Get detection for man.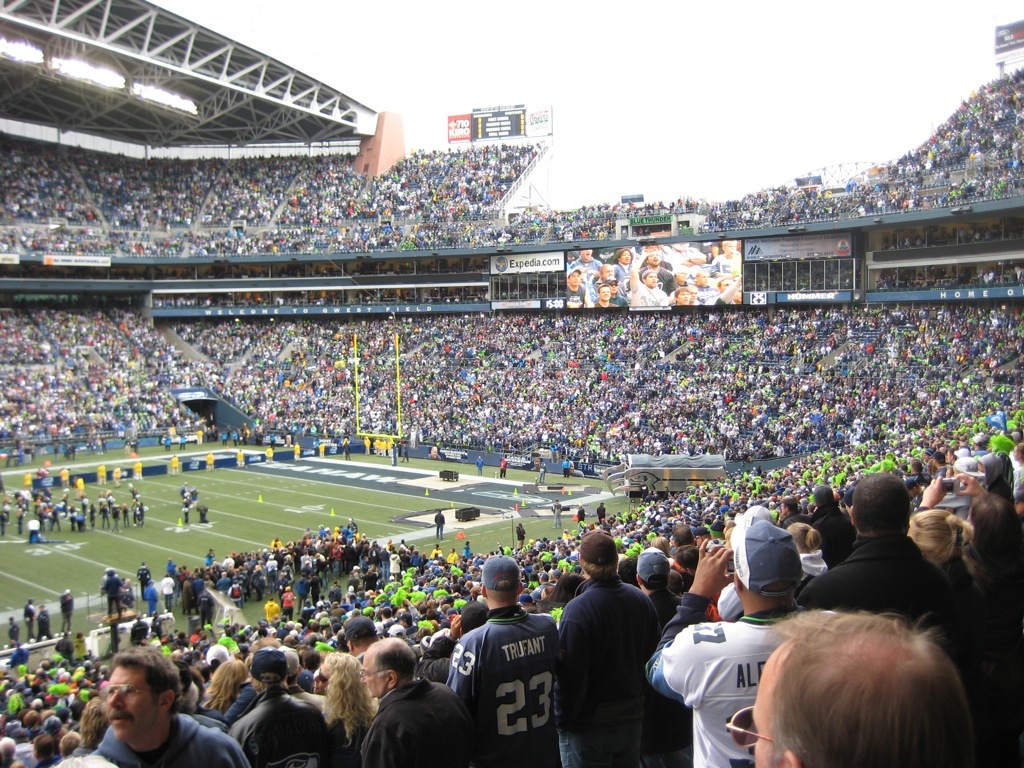
Detection: detection(167, 451, 183, 477).
